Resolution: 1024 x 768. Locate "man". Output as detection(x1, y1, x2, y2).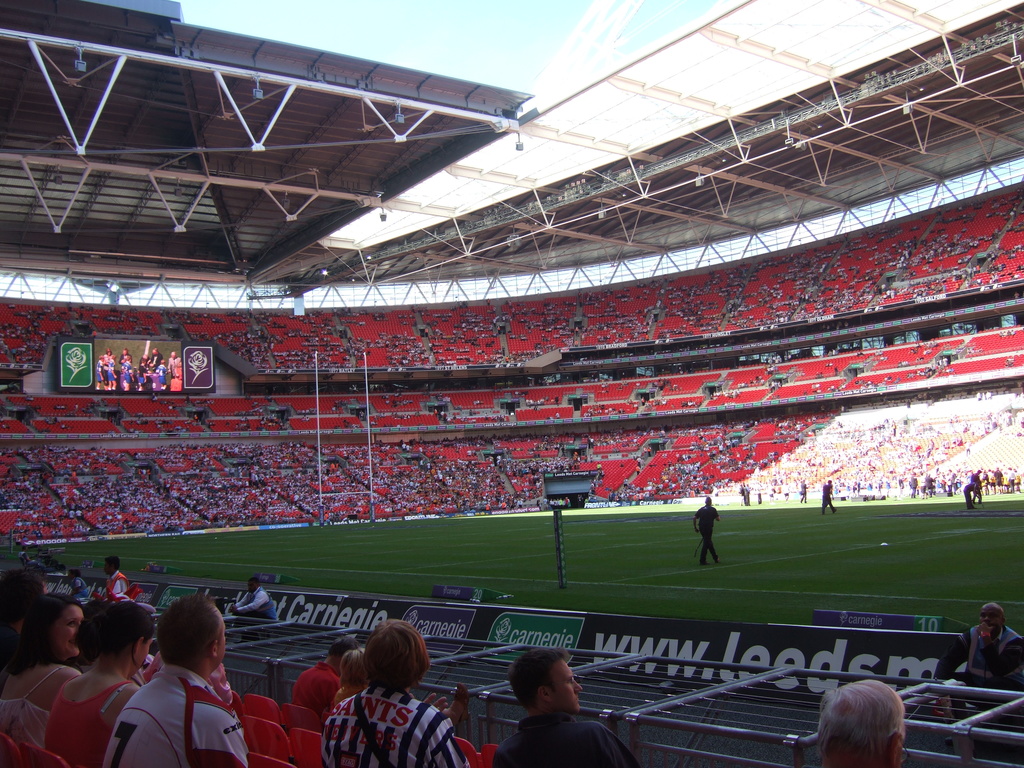
detection(230, 579, 278, 628).
